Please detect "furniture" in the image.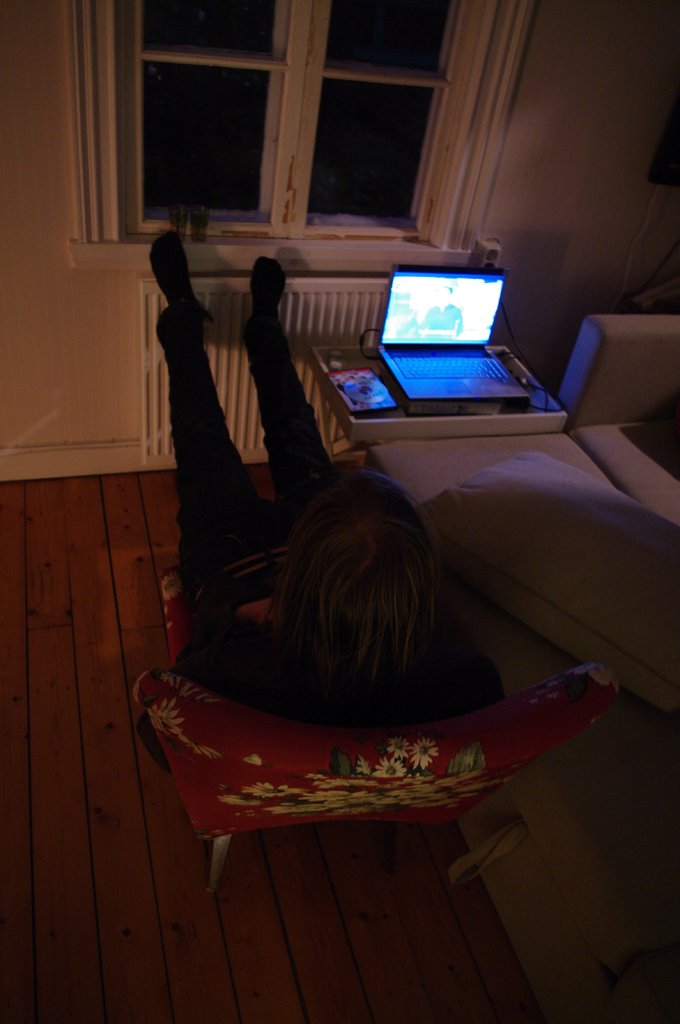
left=136, top=557, right=615, bottom=890.
